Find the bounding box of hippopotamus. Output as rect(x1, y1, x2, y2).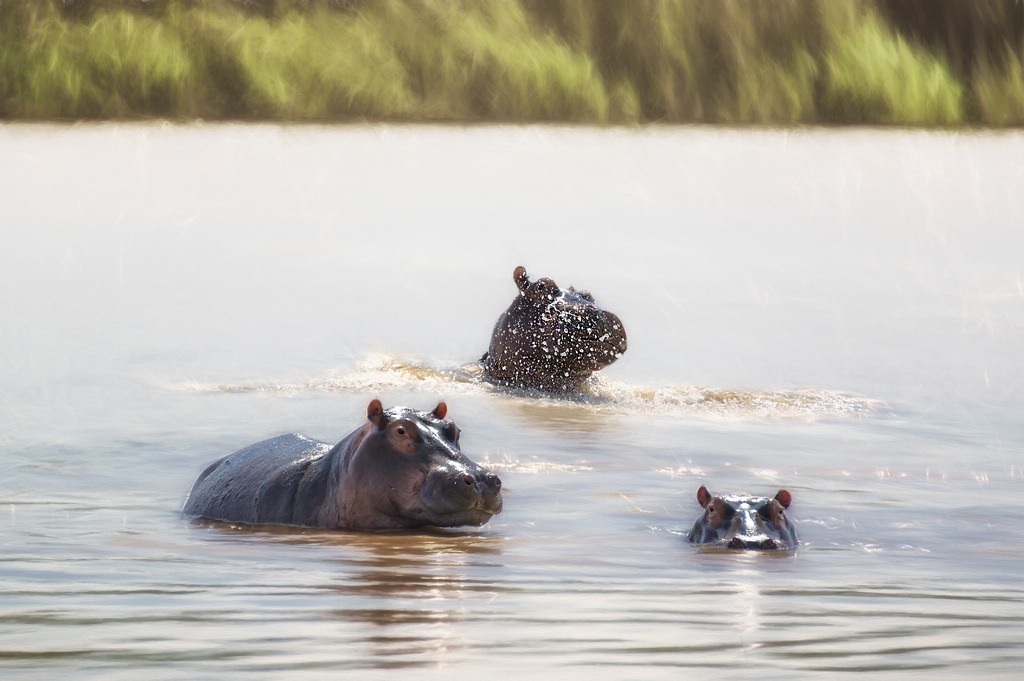
rect(184, 396, 502, 533).
